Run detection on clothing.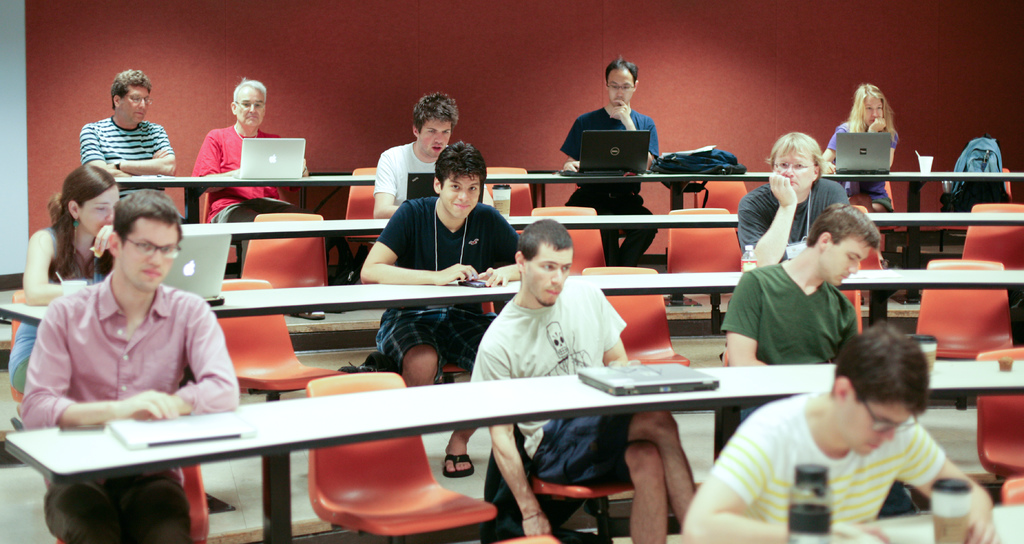
Result: 696:385:964:528.
